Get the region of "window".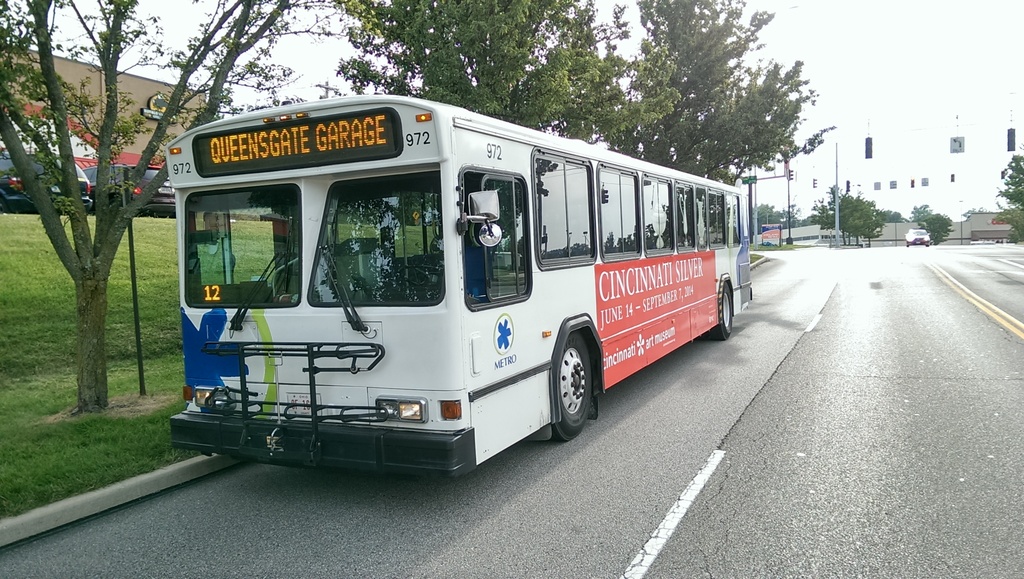
BBox(528, 151, 593, 261).
